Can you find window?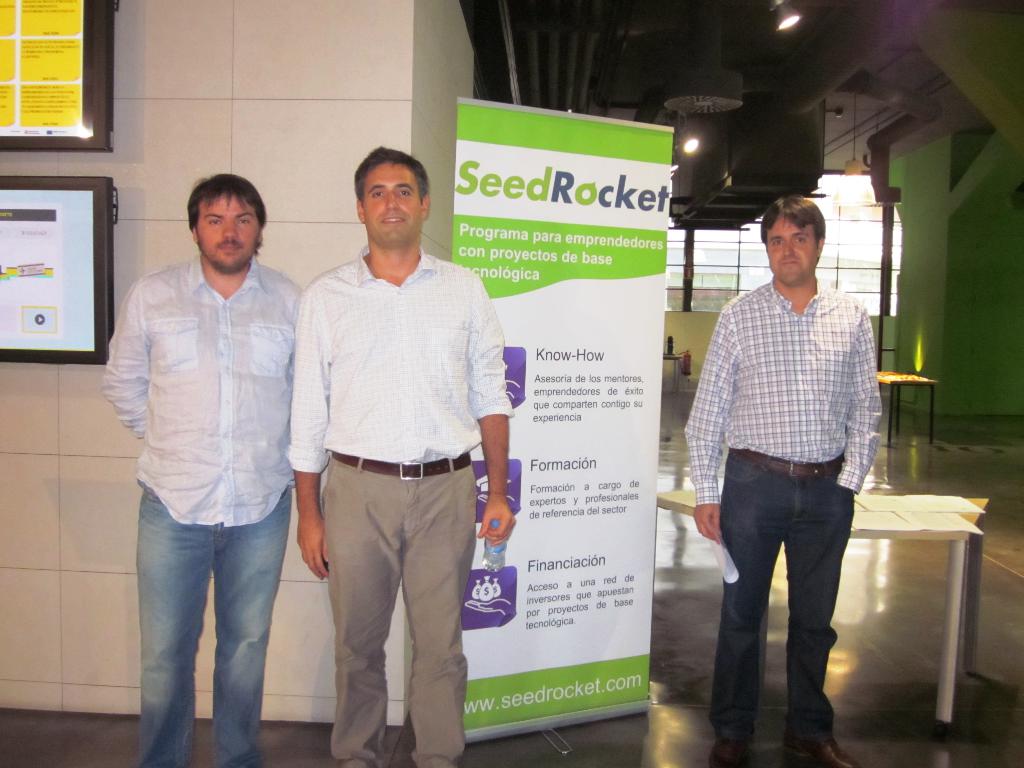
Yes, bounding box: rect(0, 0, 113, 155).
